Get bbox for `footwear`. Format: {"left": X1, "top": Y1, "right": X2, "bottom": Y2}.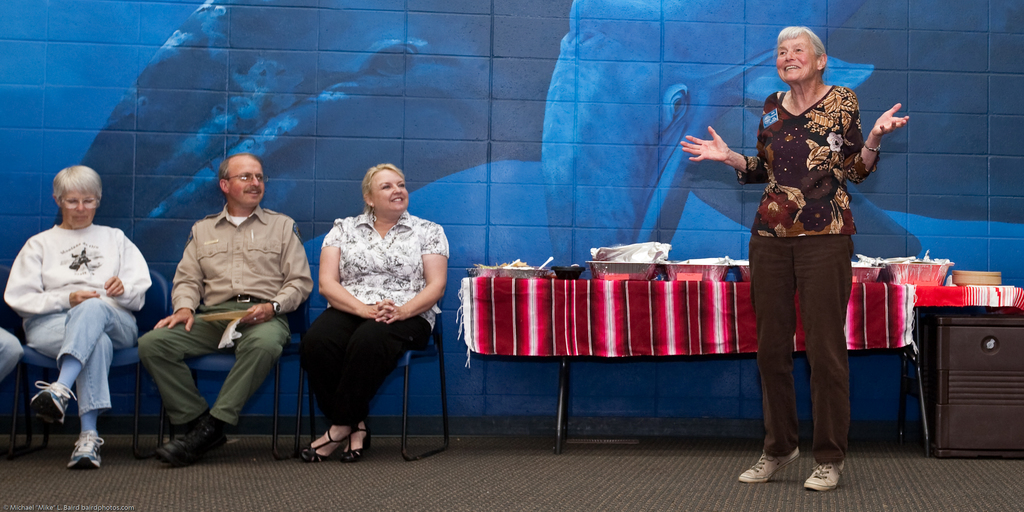
{"left": 28, "top": 376, "right": 75, "bottom": 431}.
